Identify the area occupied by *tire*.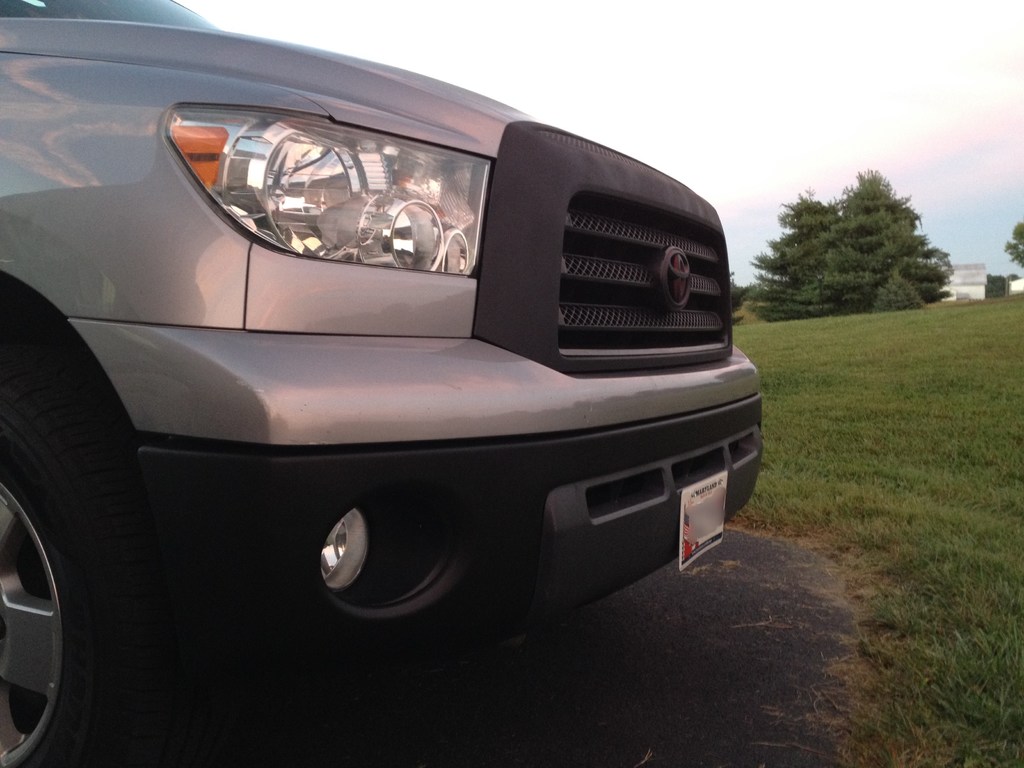
Area: box=[0, 358, 124, 767].
